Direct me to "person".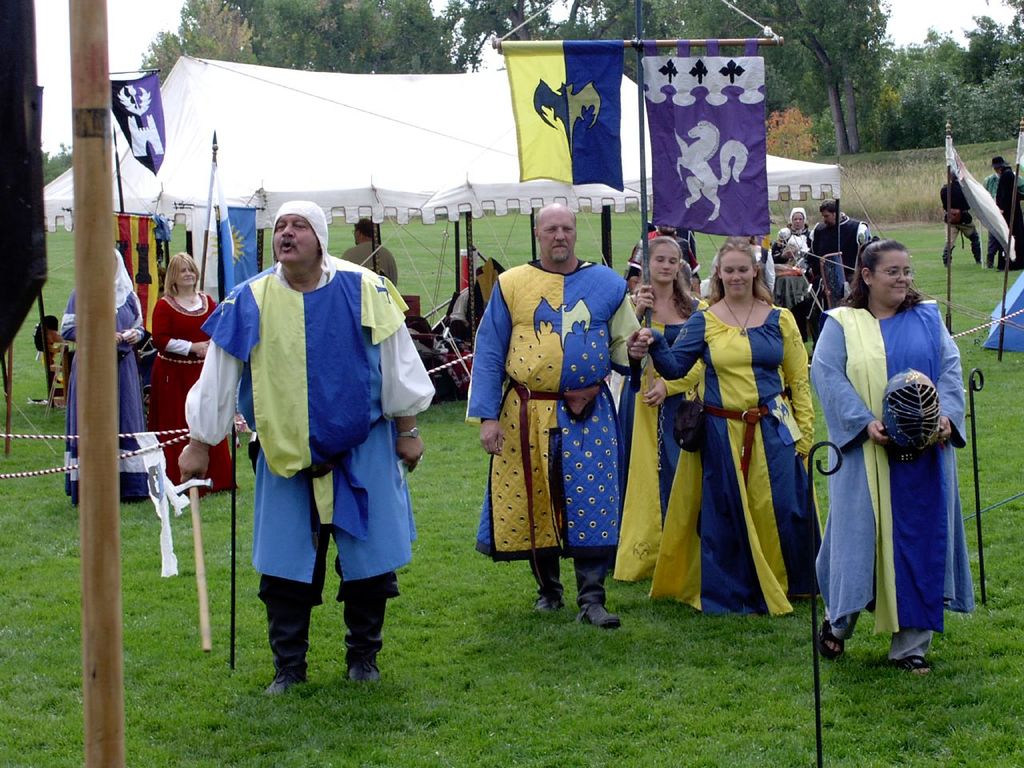
Direction: x1=339 y1=216 x2=398 y2=286.
